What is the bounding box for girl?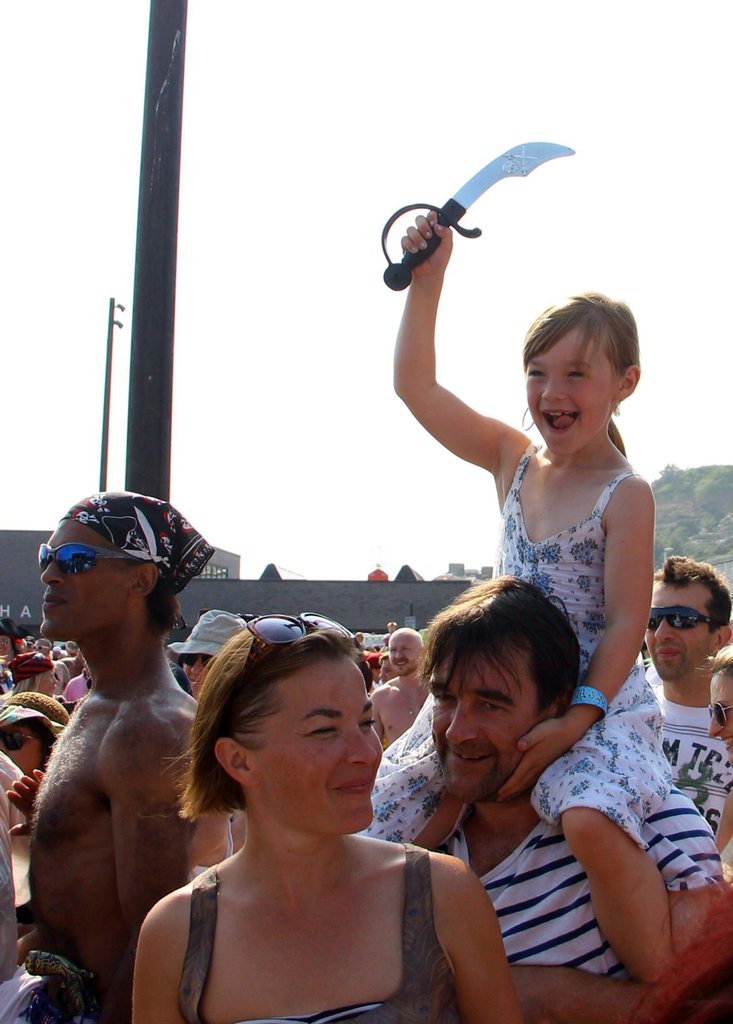
165/609/246/699.
